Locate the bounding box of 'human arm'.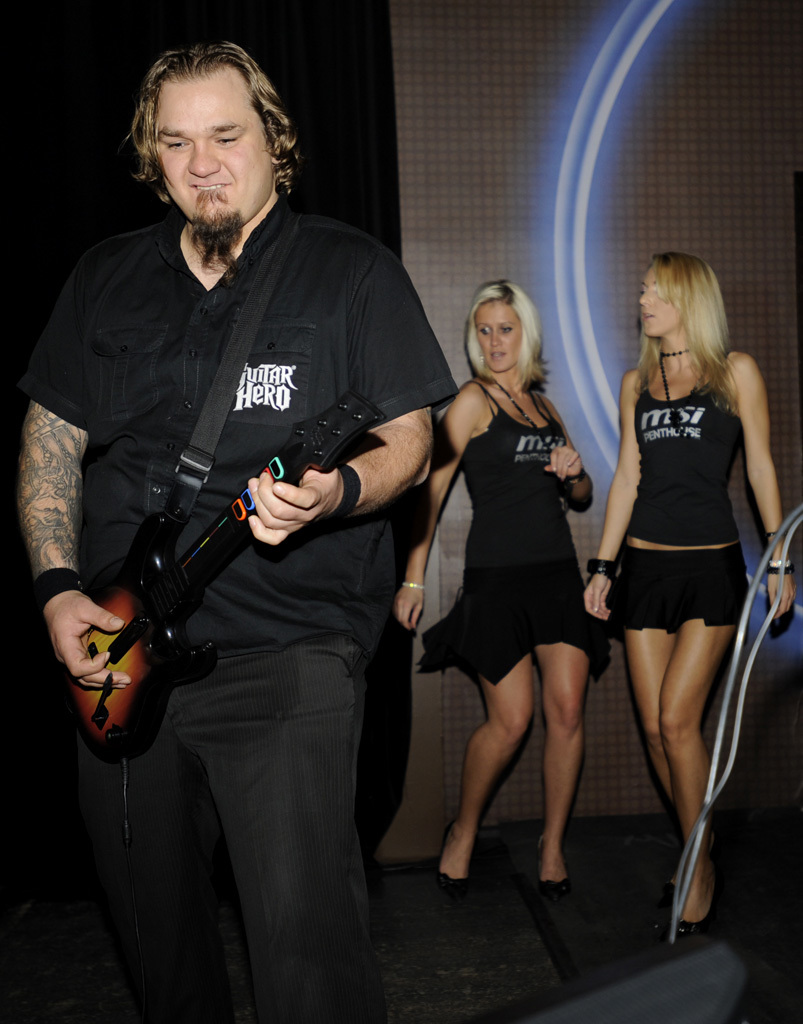
Bounding box: 18 288 129 696.
